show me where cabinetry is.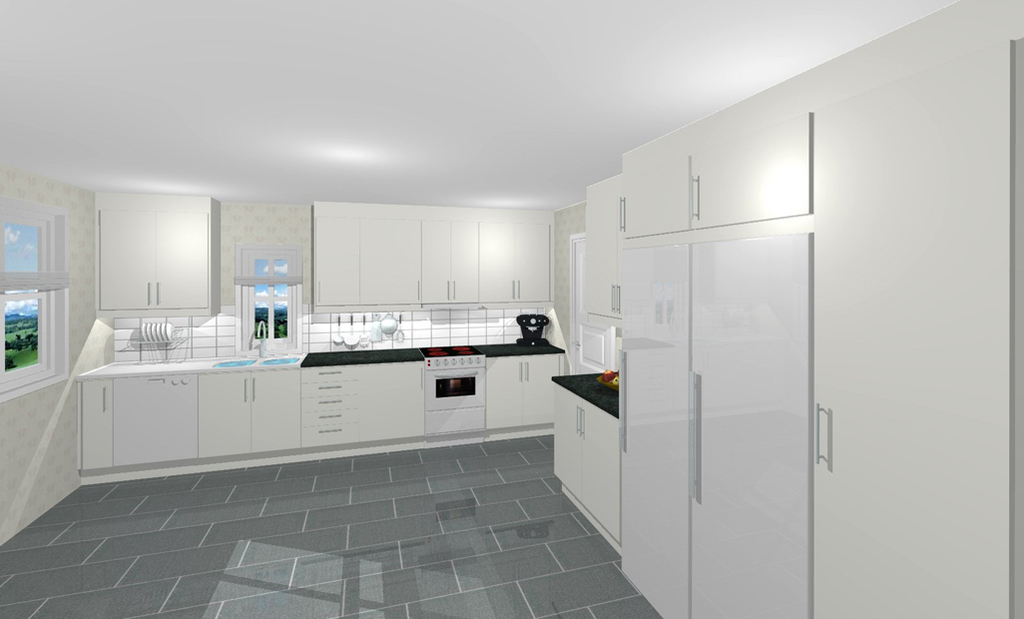
cabinetry is at bbox(483, 352, 562, 435).
